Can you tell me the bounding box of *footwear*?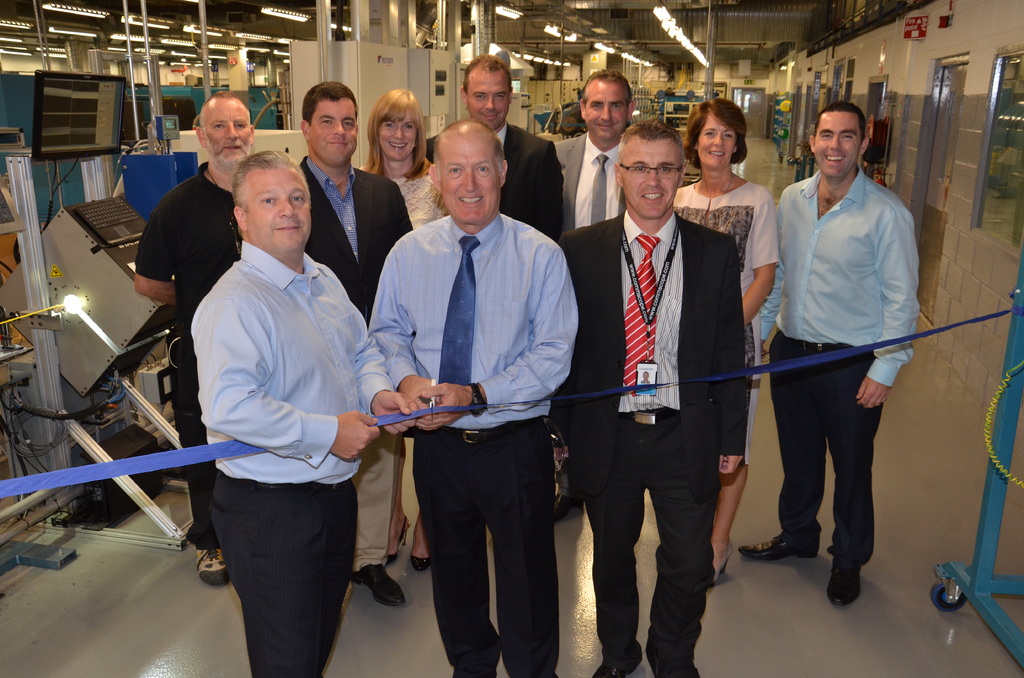
rect(591, 665, 627, 677).
